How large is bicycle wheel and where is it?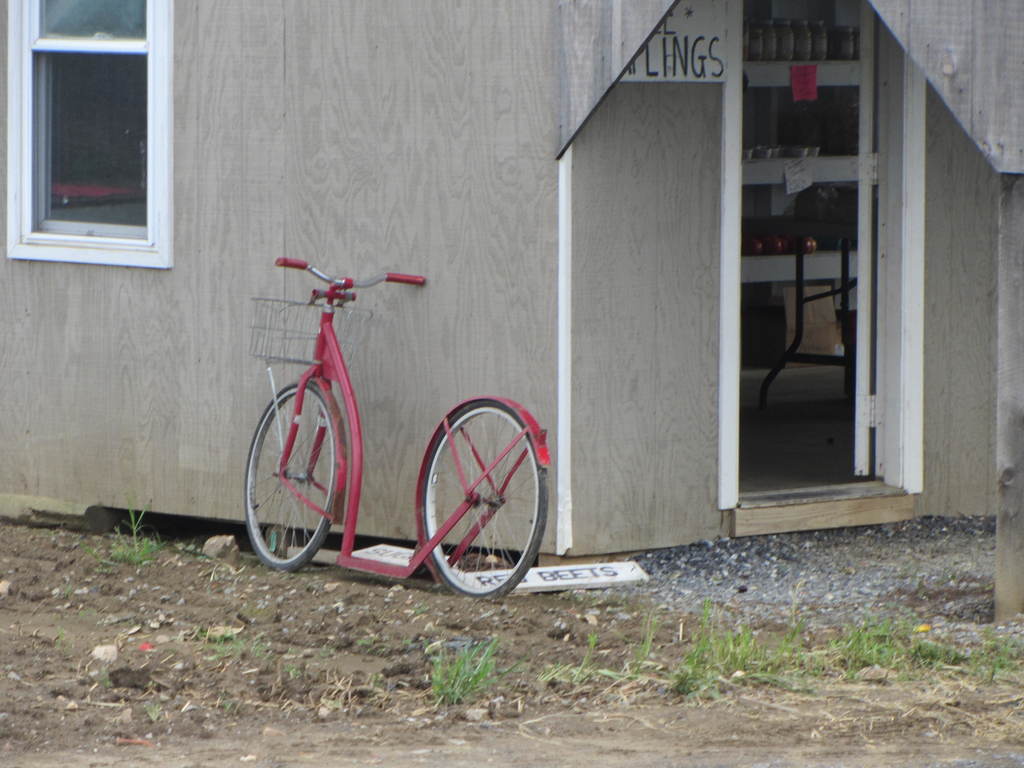
Bounding box: [x1=410, y1=393, x2=543, y2=602].
